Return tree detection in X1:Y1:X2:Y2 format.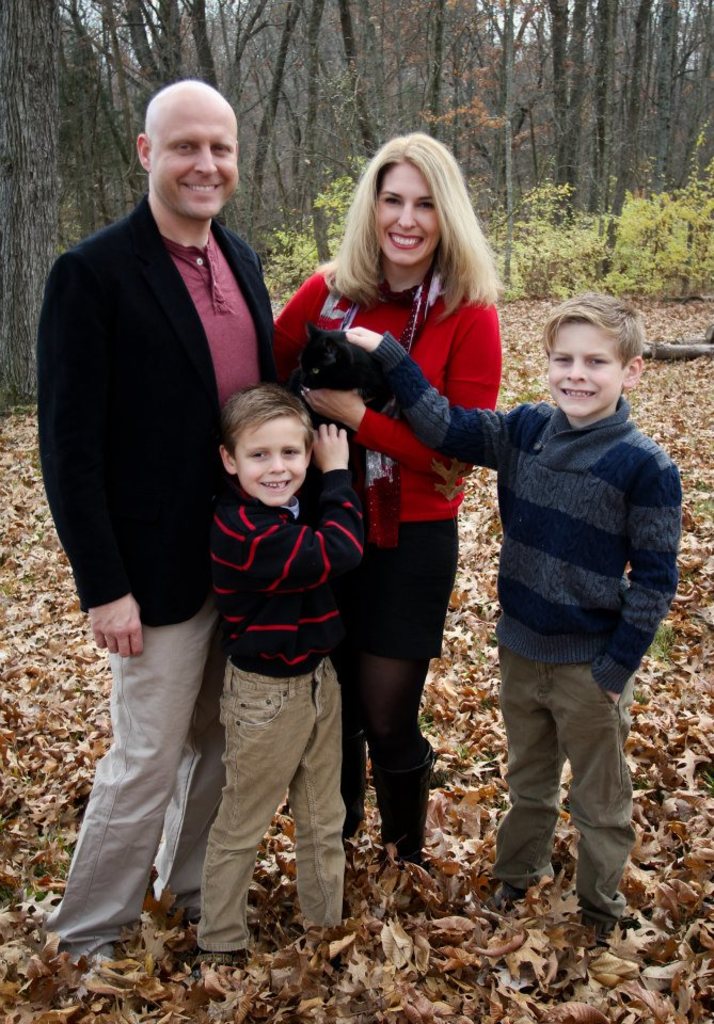
0:0:68:416.
